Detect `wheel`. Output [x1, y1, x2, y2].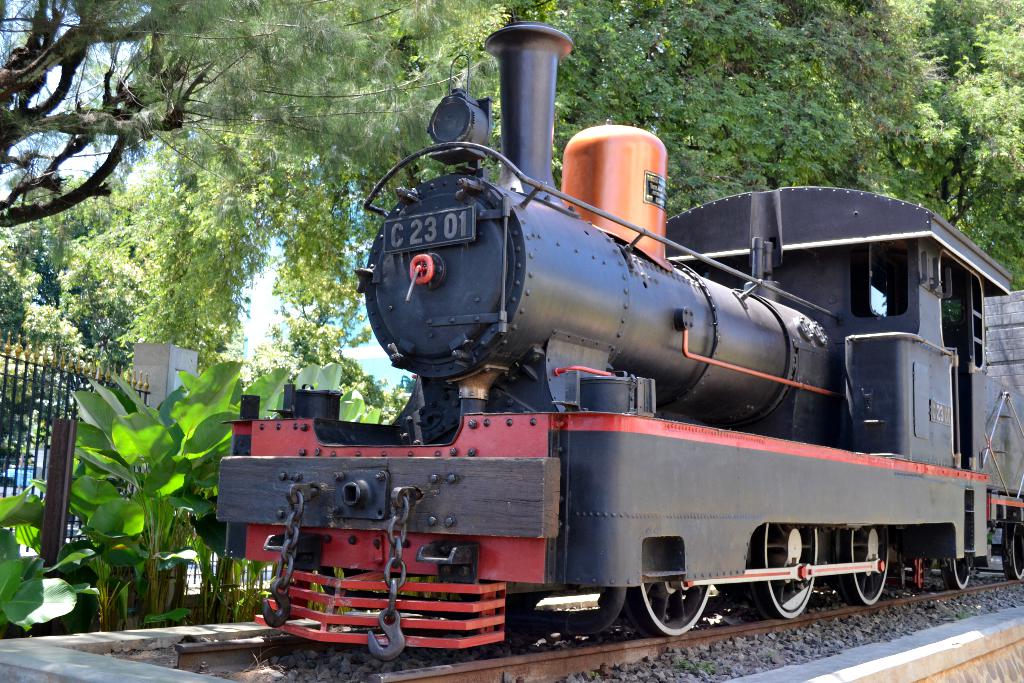
[1002, 512, 1023, 580].
